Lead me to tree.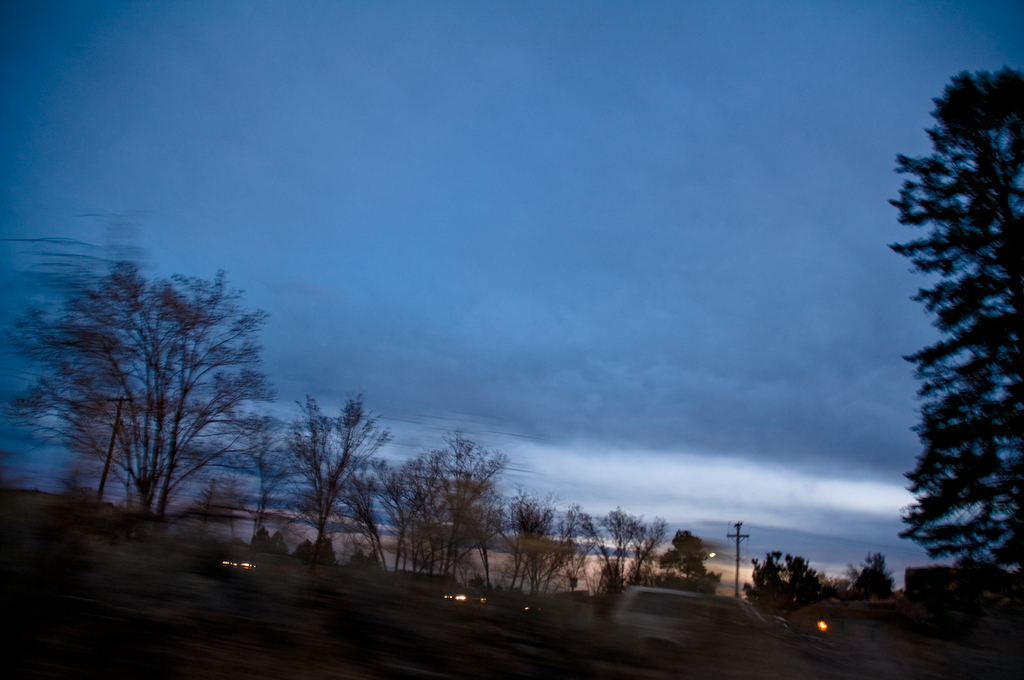
Lead to 838:556:896:609.
